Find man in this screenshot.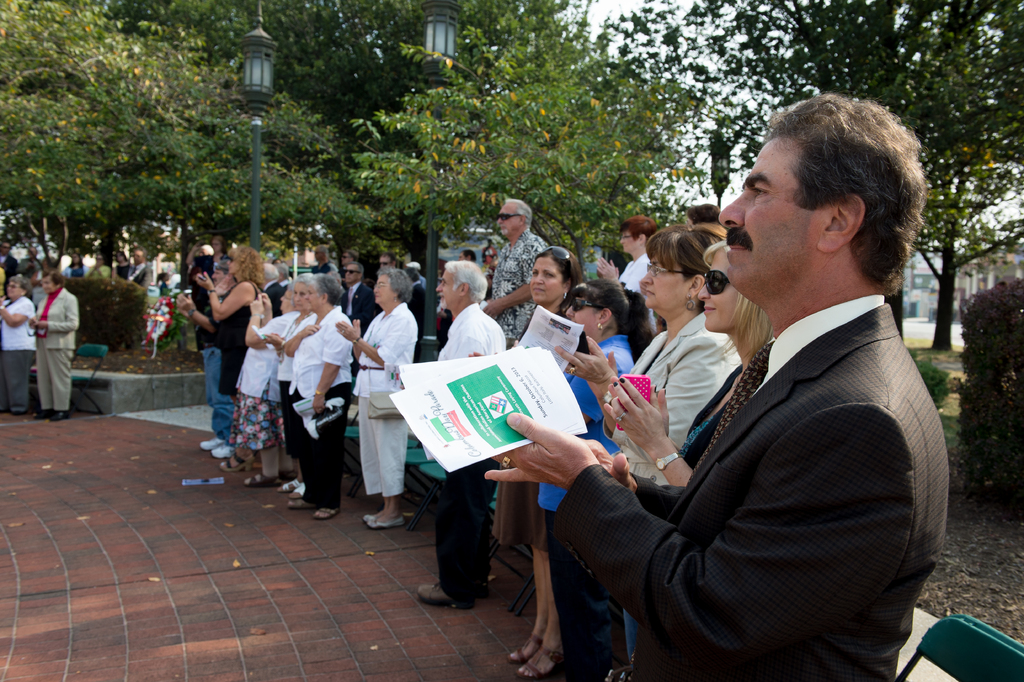
The bounding box for man is [406,258,429,288].
